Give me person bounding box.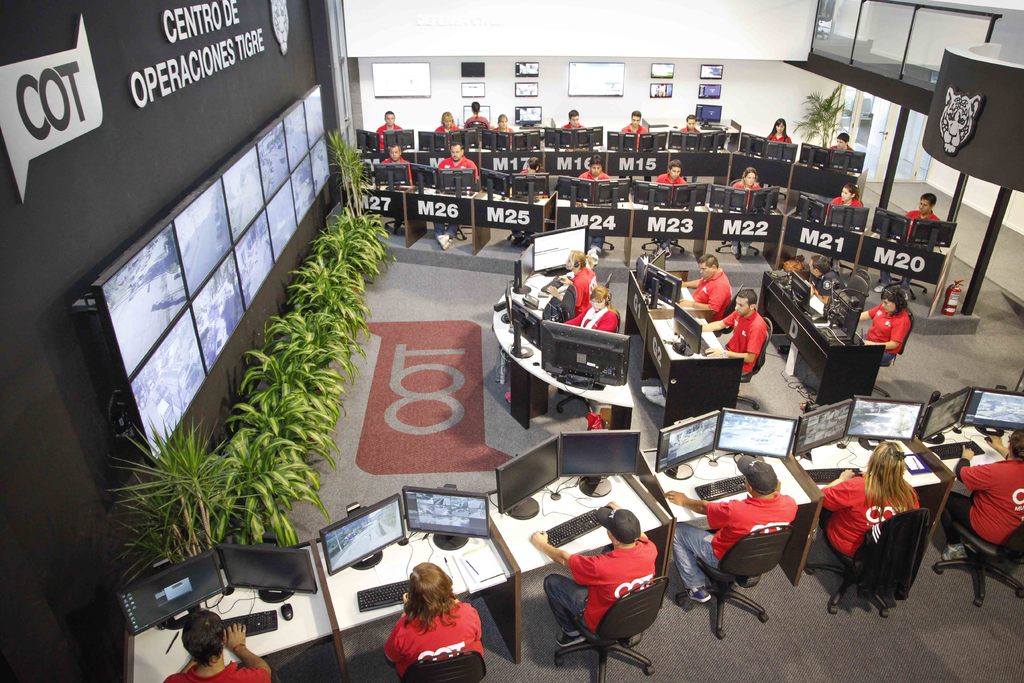
561 110 582 131.
